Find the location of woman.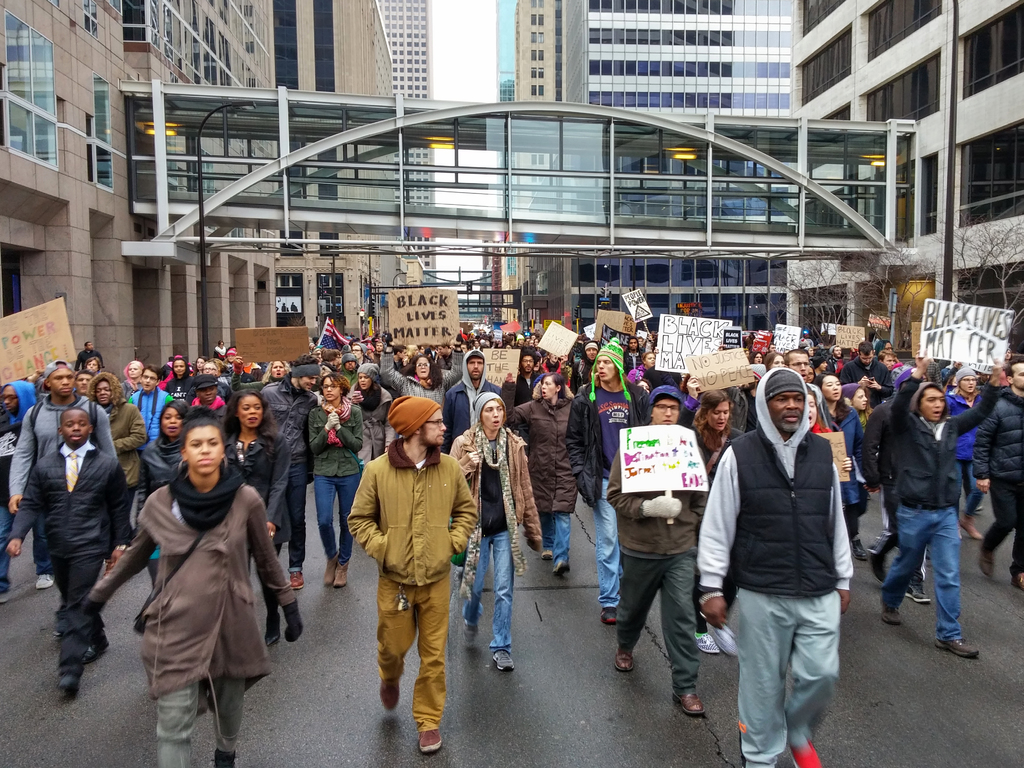
Location: x1=309, y1=373, x2=364, y2=585.
